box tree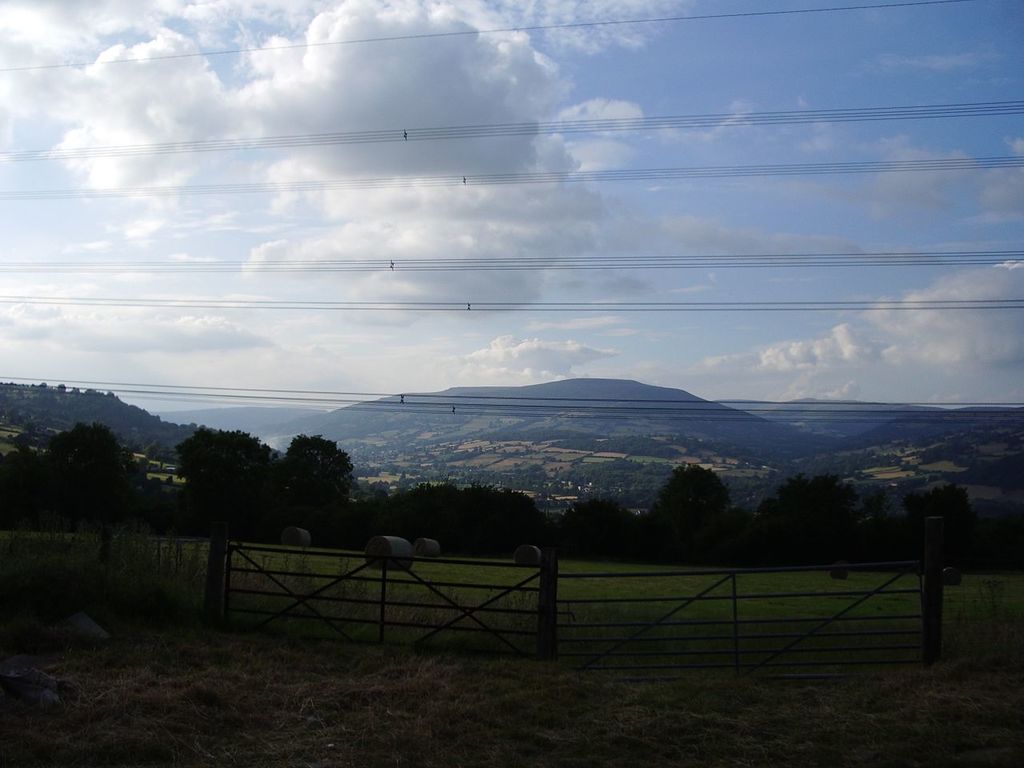
crop(551, 494, 650, 559)
